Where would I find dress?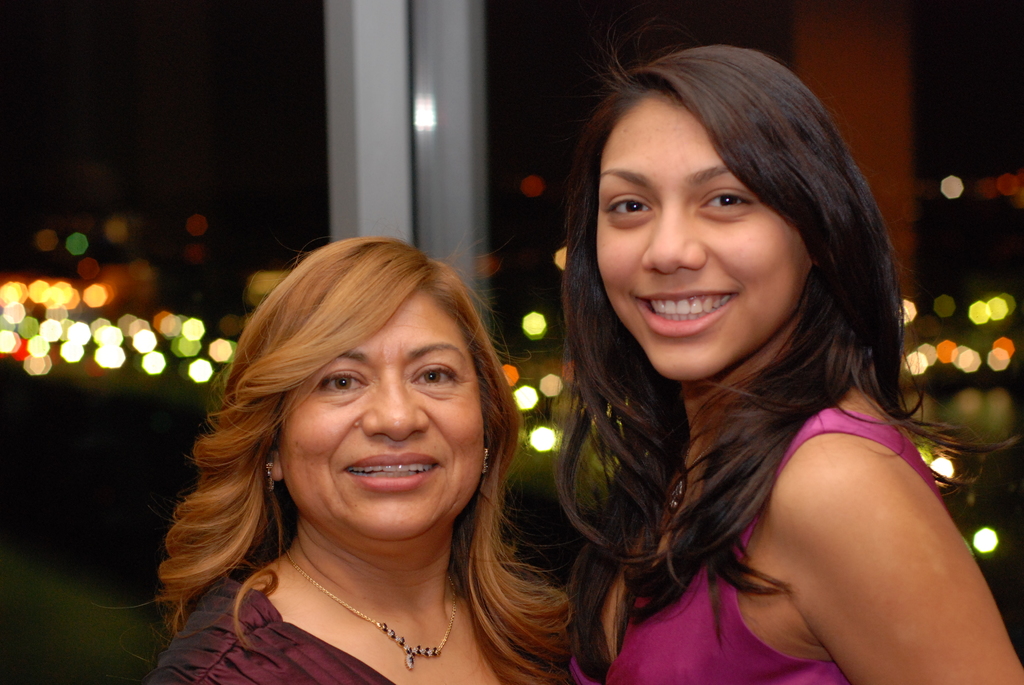
At {"left": 570, "top": 412, "right": 947, "bottom": 684}.
